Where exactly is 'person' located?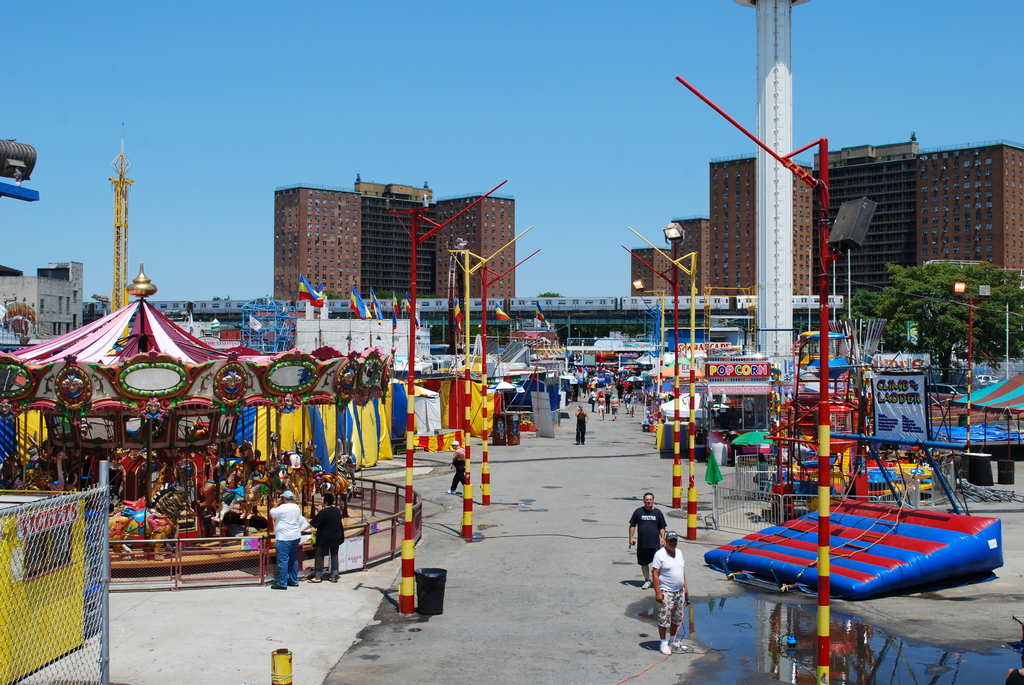
Its bounding box is bbox(311, 494, 349, 583).
